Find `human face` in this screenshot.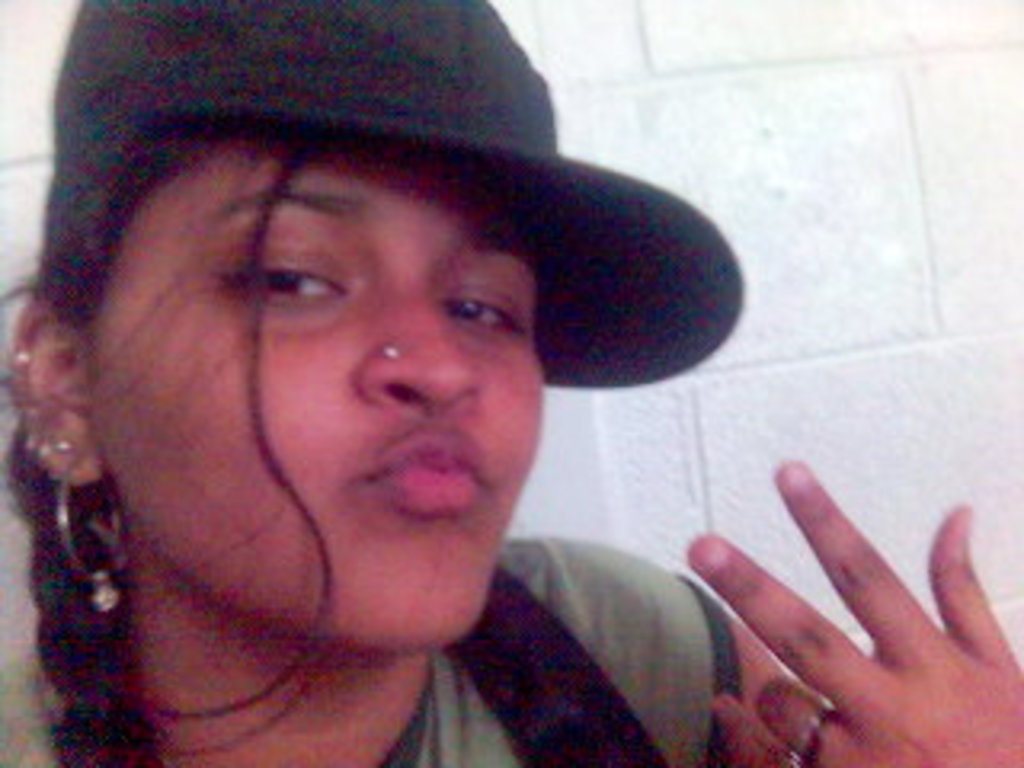
The bounding box for `human face` is rect(93, 144, 554, 640).
